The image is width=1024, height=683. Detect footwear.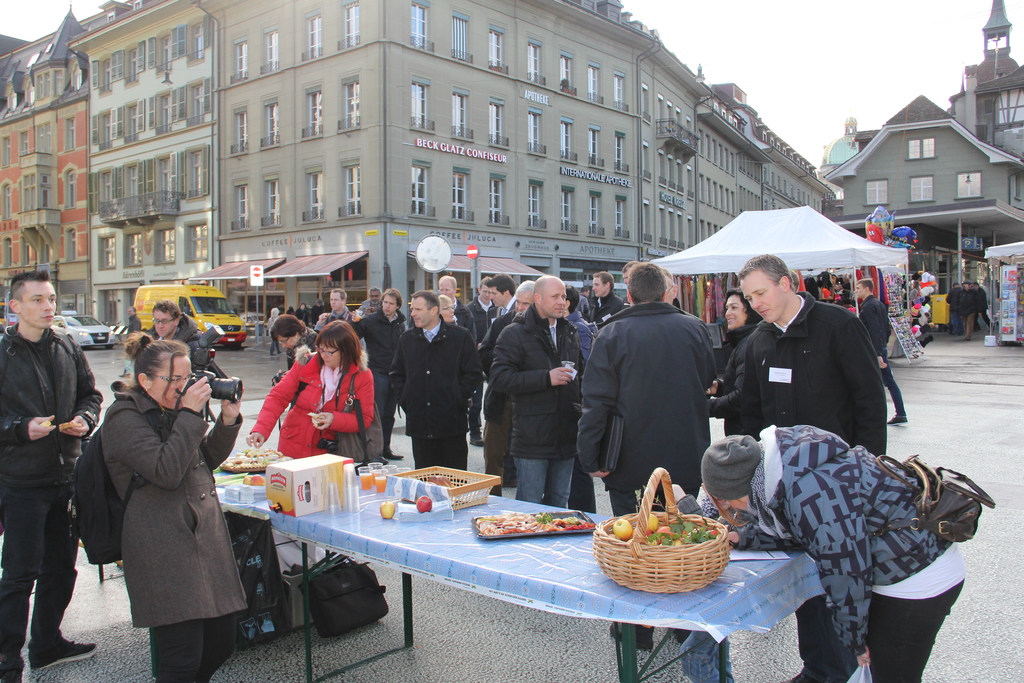
Detection: rect(33, 641, 99, 675).
